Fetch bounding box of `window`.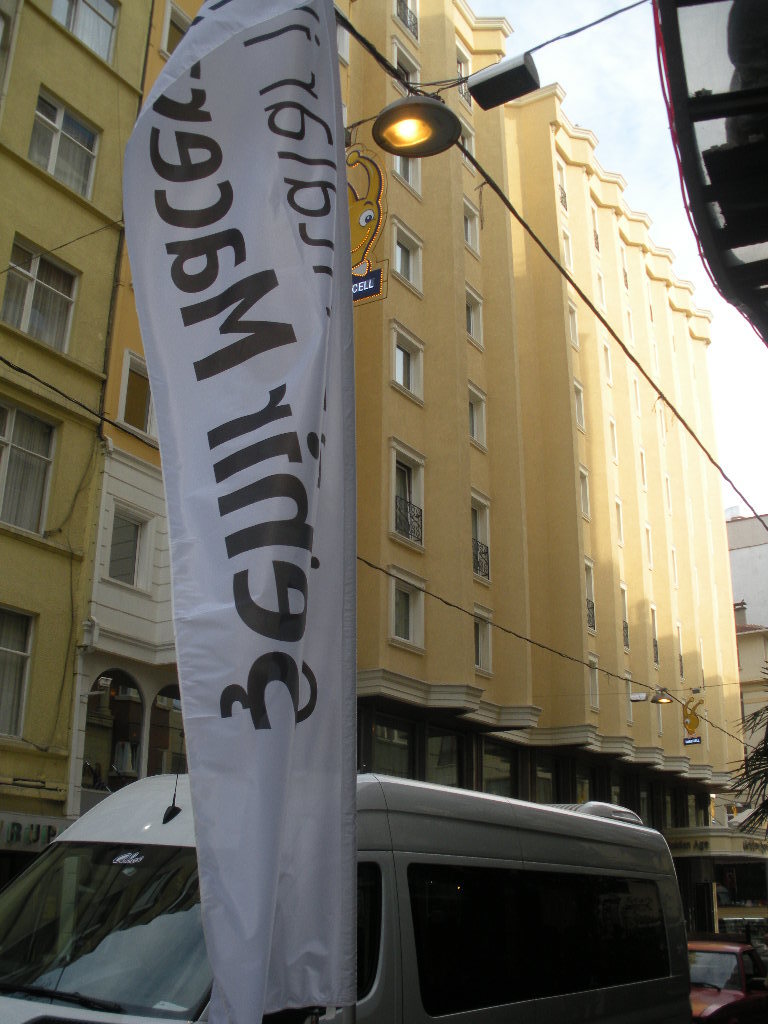
Bbox: (108, 508, 144, 595).
